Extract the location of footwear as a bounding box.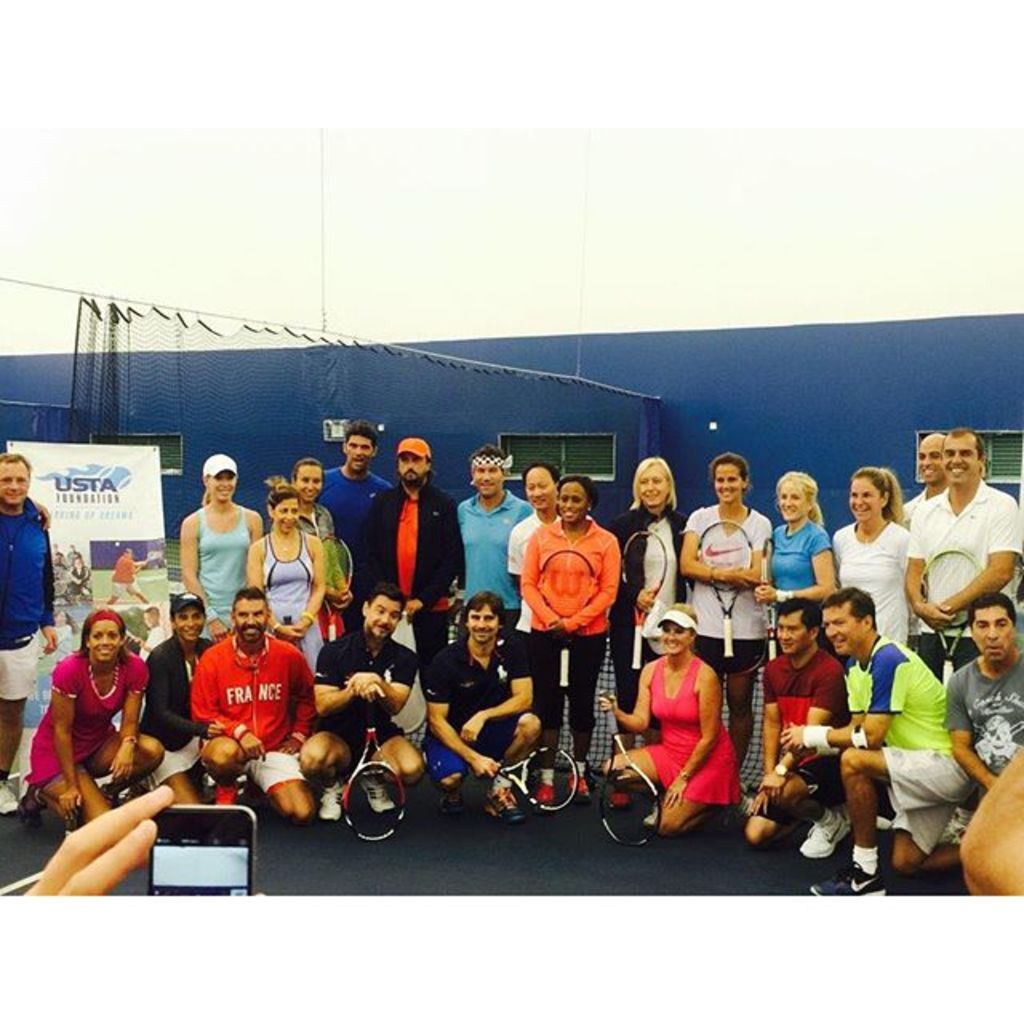
bbox(539, 781, 554, 806).
